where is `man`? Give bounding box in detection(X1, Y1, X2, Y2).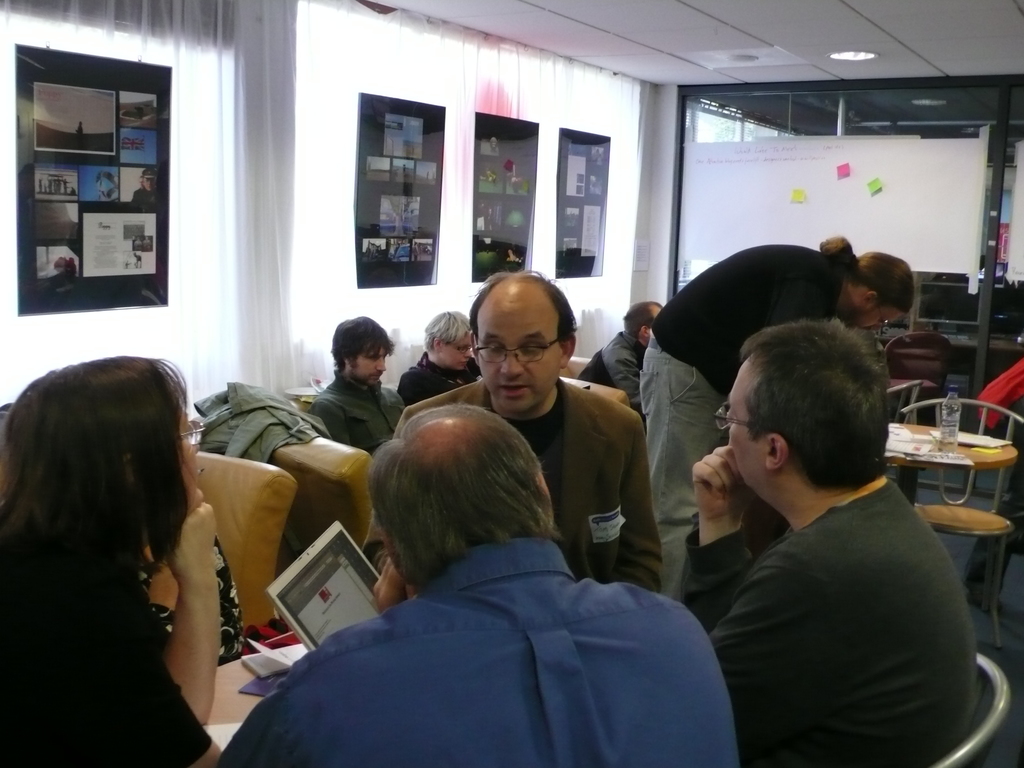
detection(304, 320, 408, 458).
